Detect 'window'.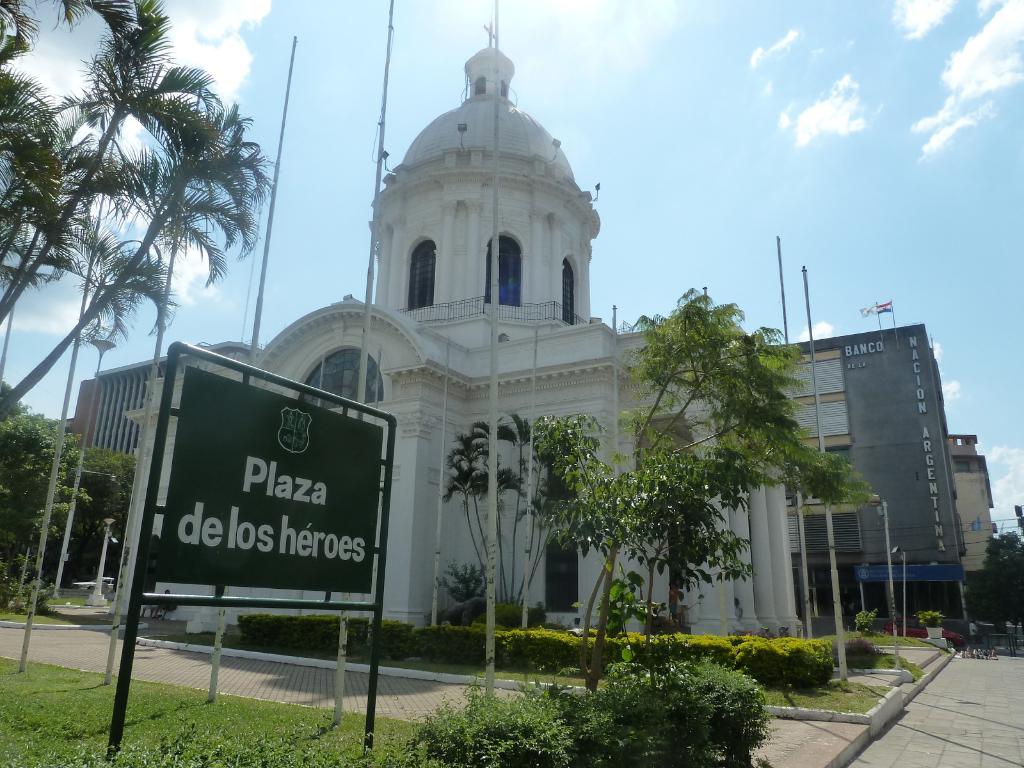
Detected at (x1=488, y1=234, x2=529, y2=321).
